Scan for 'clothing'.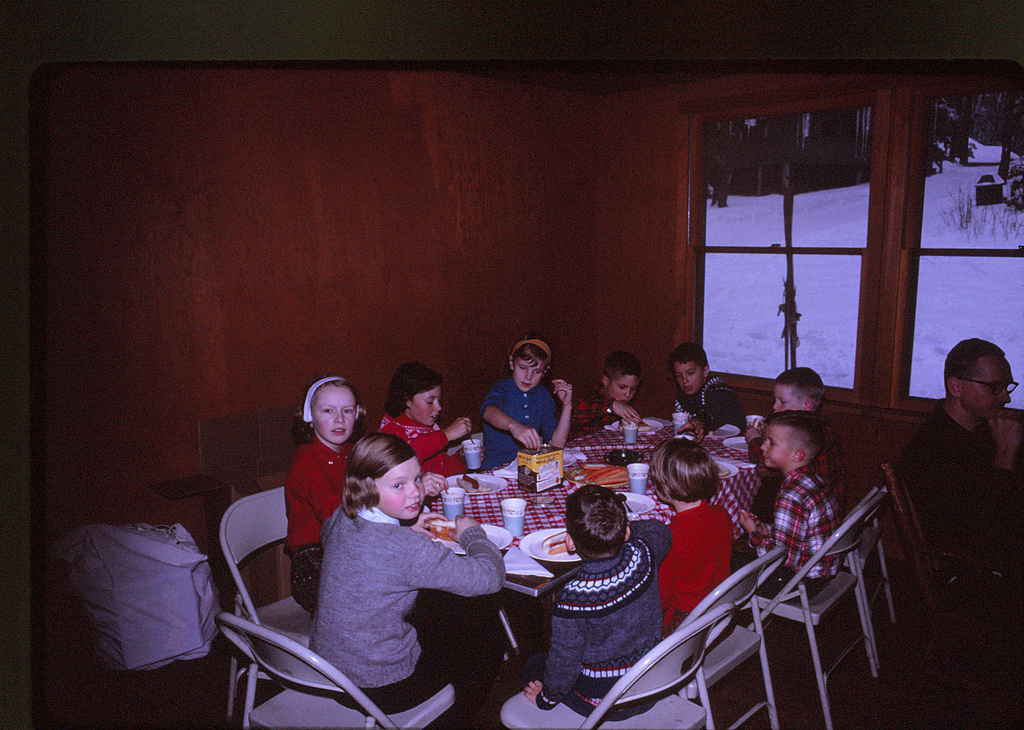
Scan result: <region>741, 417, 847, 520</region>.
